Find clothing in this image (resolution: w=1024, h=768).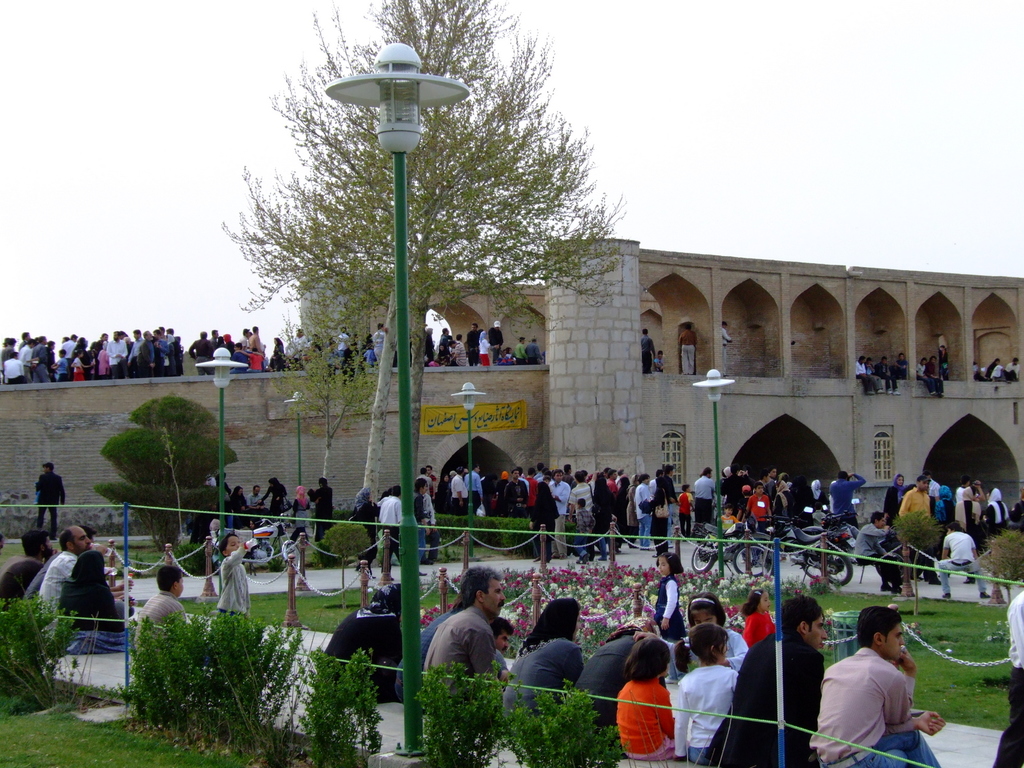
(216, 545, 252, 623).
